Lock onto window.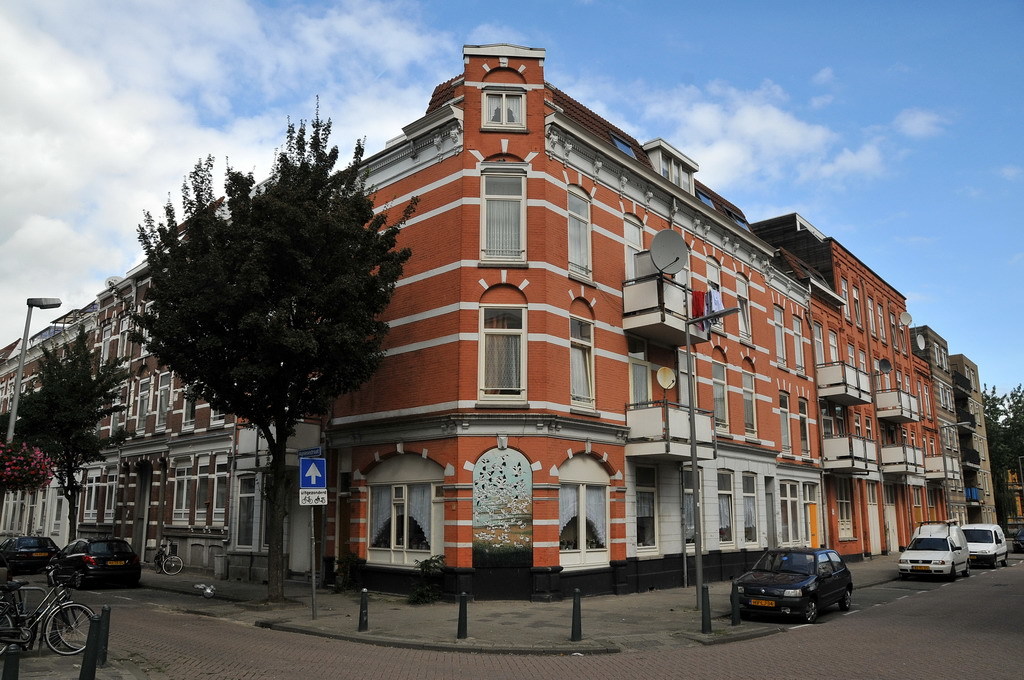
Locked: [630,337,656,426].
